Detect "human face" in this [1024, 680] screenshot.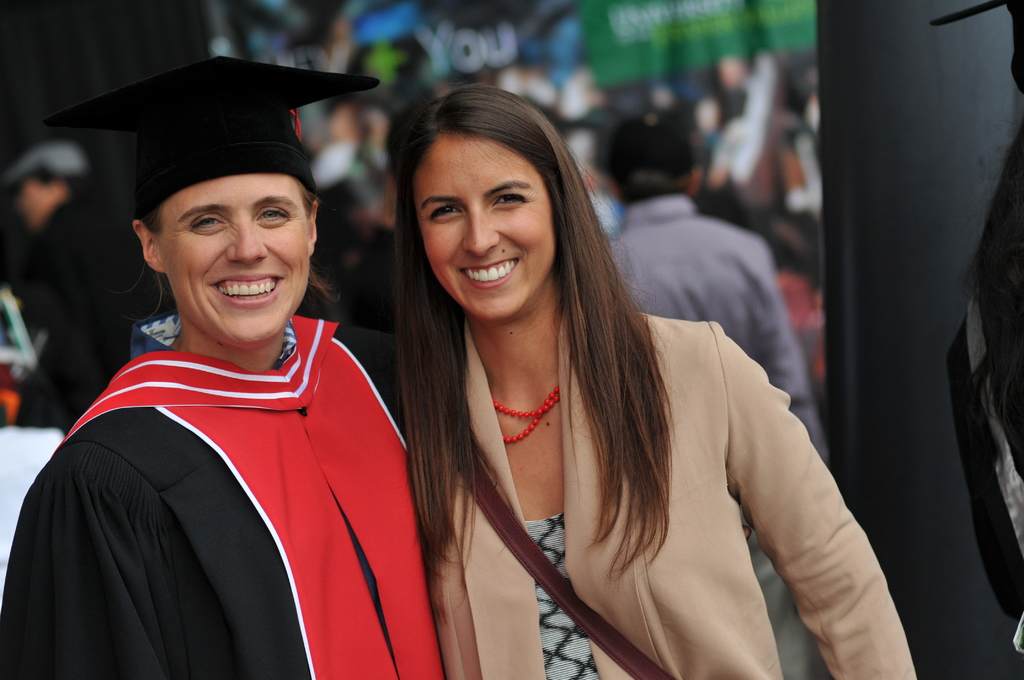
Detection: [x1=163, y1=175, x2=307, y2=346].
